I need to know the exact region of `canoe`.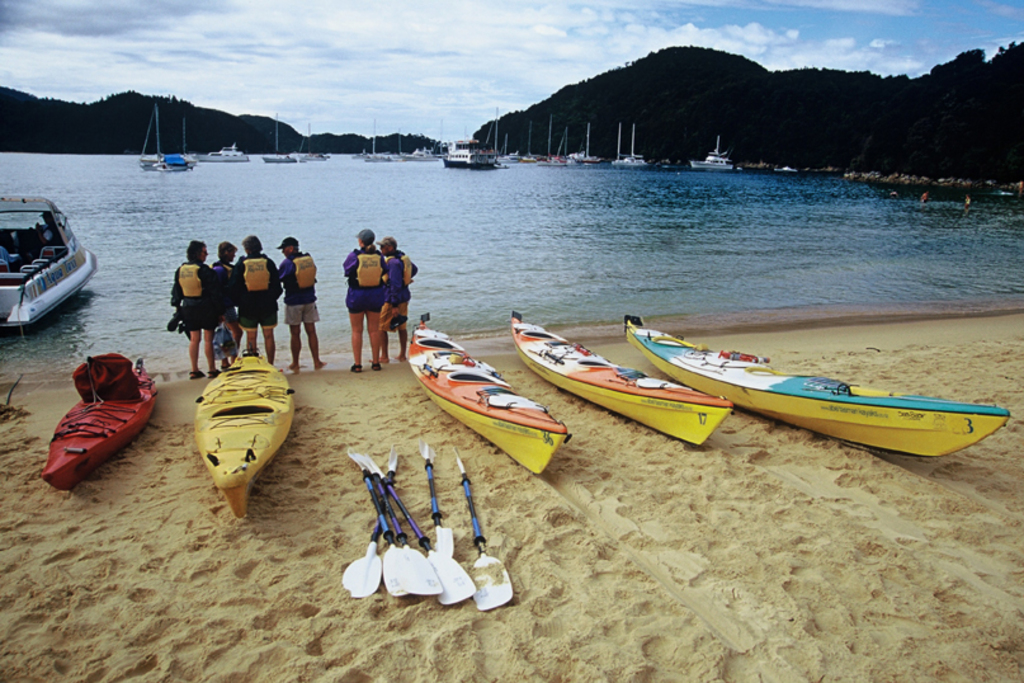
Region: pyautogui.locateOnScreen(628, 316, 1008, 461).
